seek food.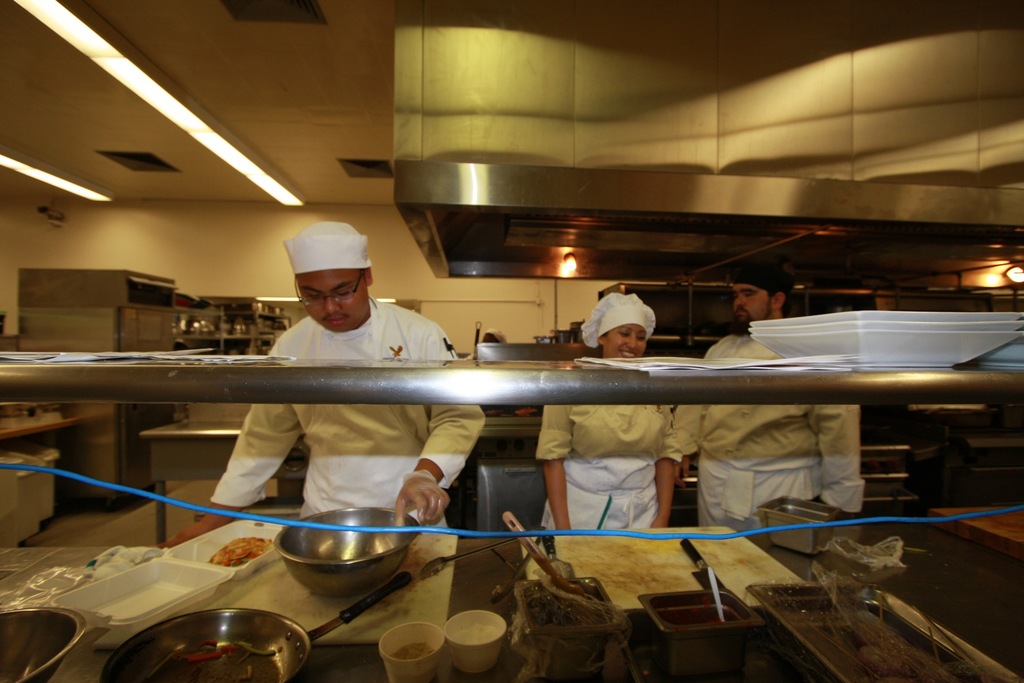
bbox=[854, 620, 922, 682].
